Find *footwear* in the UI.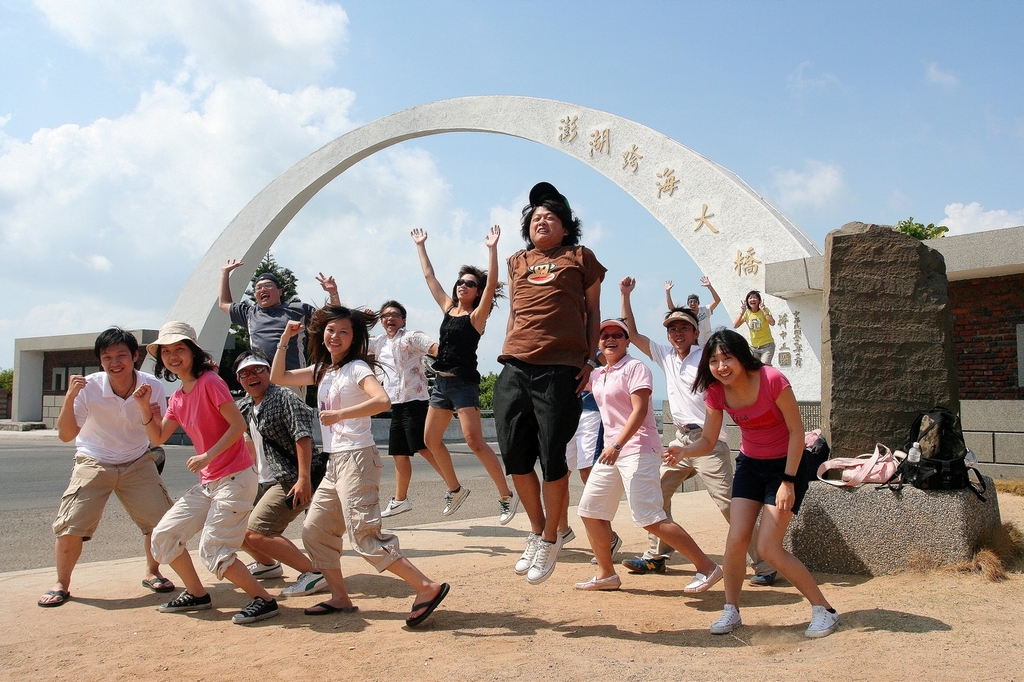
UI element at 524, 539, 562, 584.
